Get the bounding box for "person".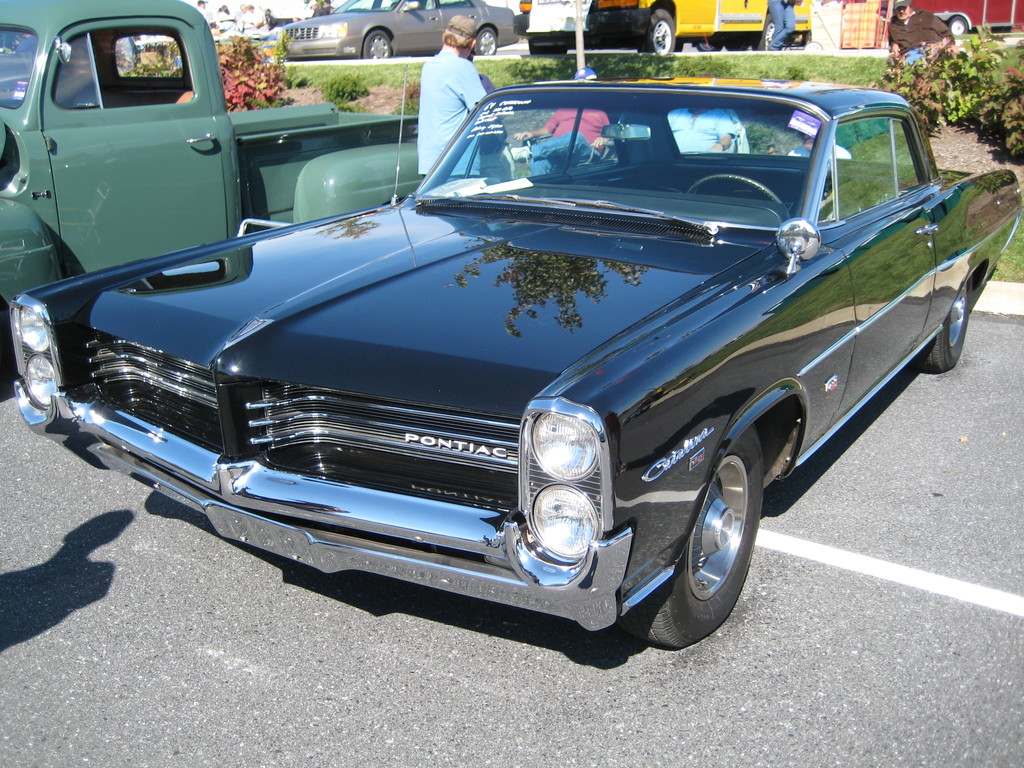
pyautogui.locateOnScreen(511, 64, 612, 180).
